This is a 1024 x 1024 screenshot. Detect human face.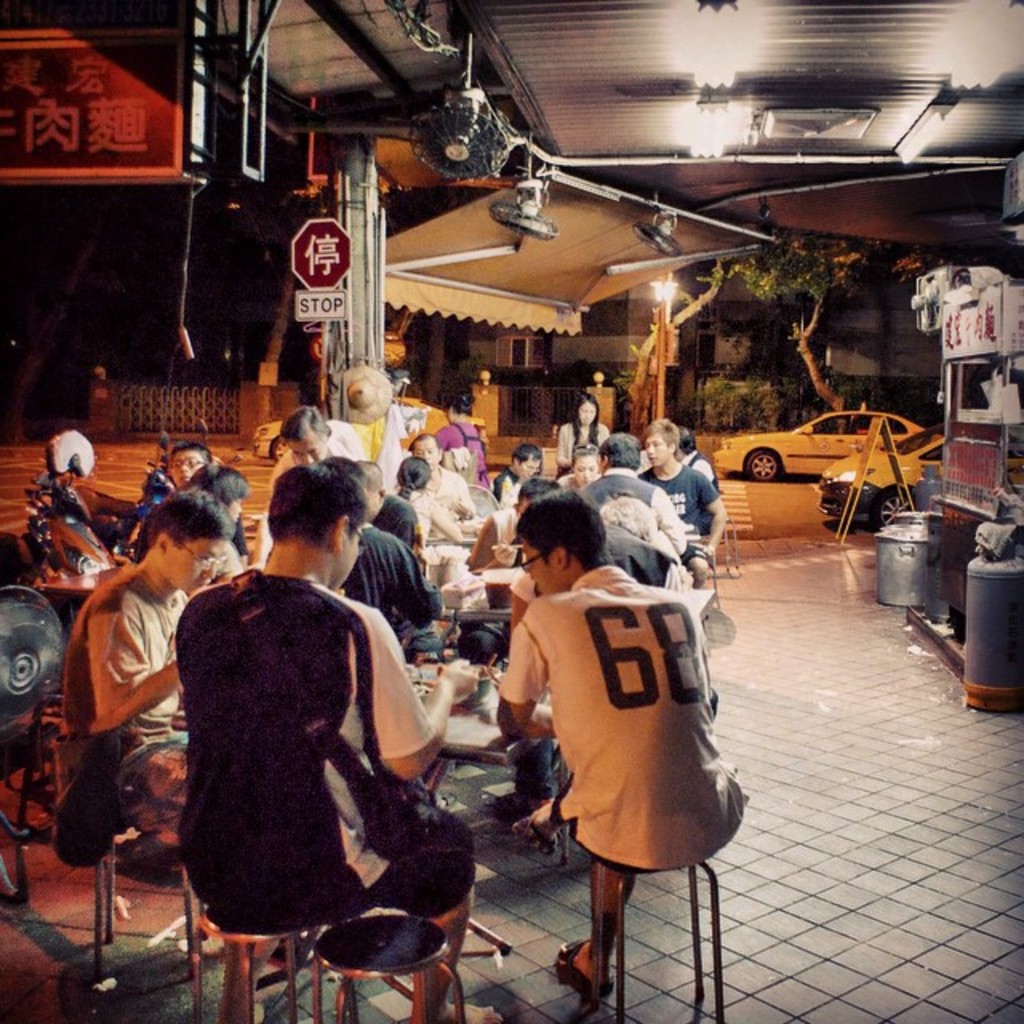
BBox(518, 536, 558, 595).
